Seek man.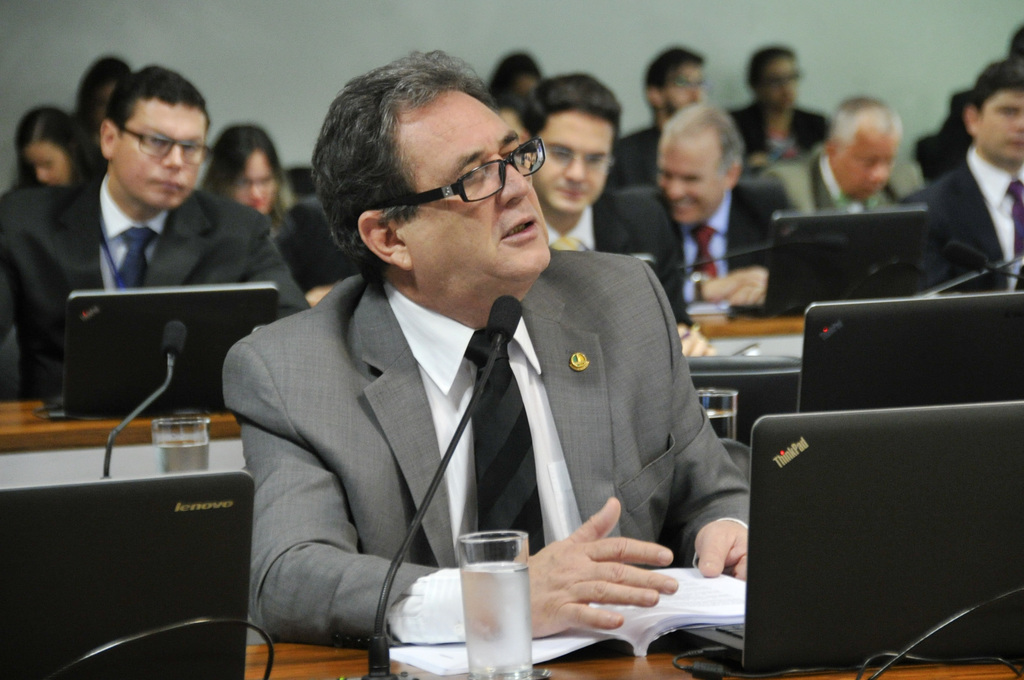
[609,42,708,184].
